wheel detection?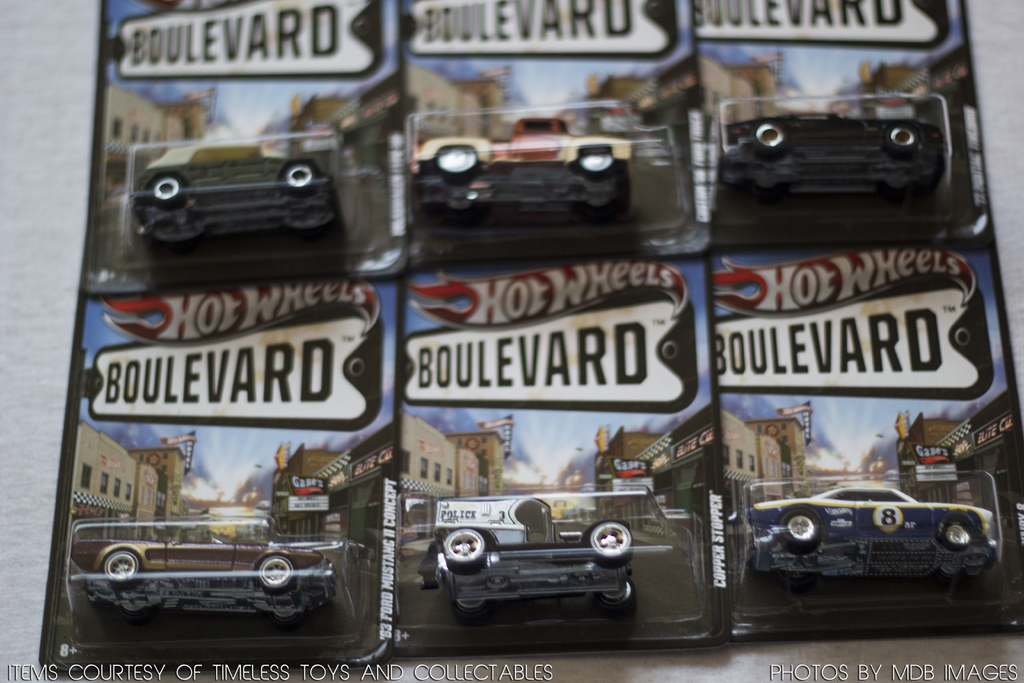
x1=252, y1=557, x2=303, y2=595
